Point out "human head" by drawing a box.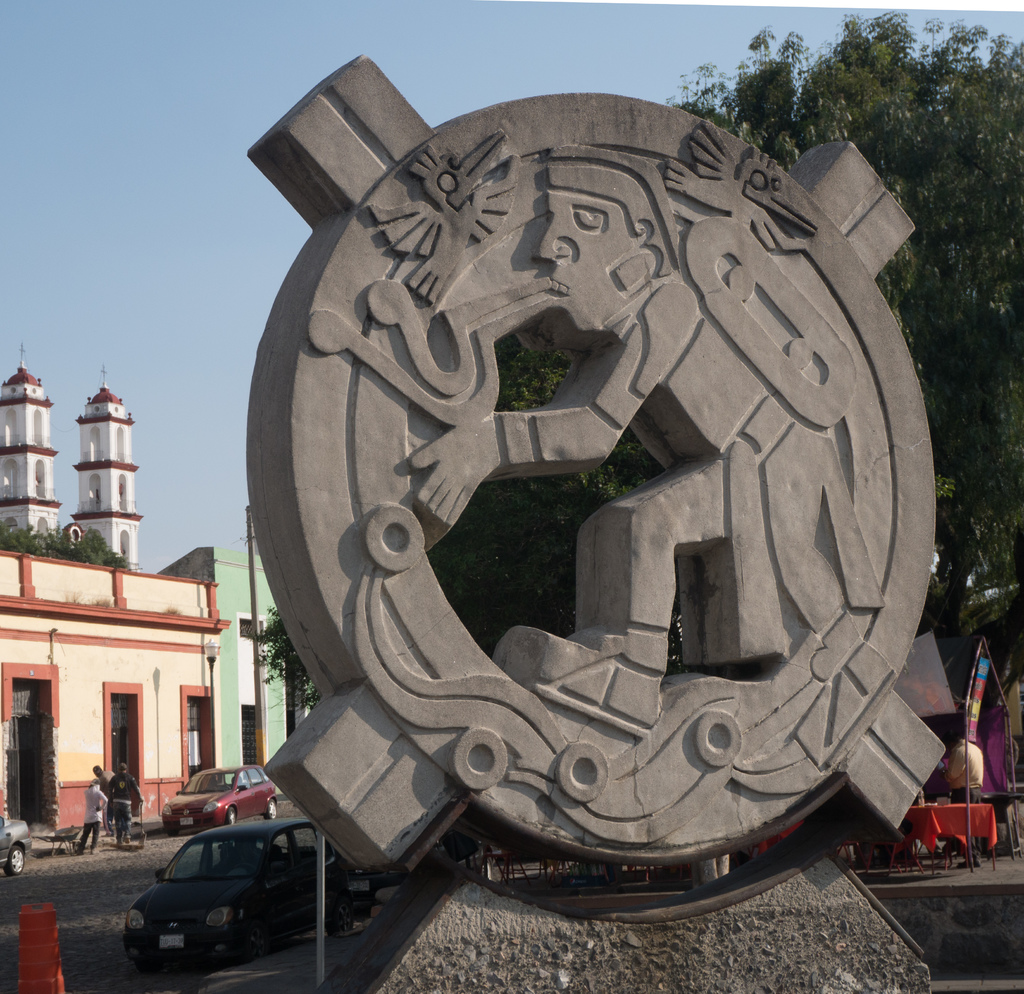
pyautogui.locateOnScreen(92, 766, 104, 774).
